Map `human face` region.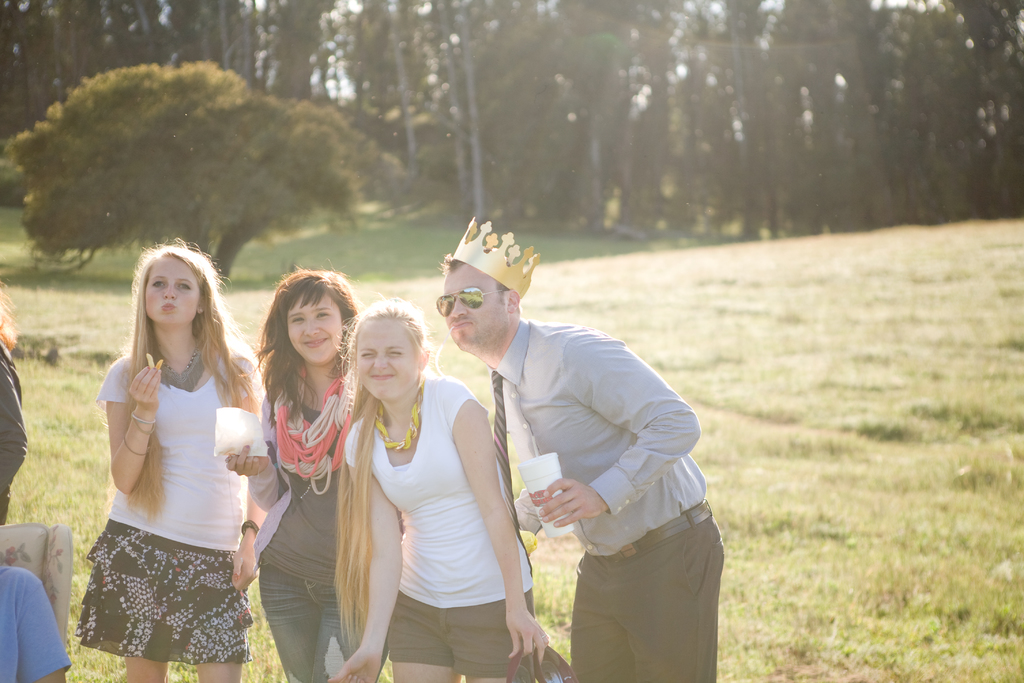
Mapped to select_region(276, 292, 348, 364).
